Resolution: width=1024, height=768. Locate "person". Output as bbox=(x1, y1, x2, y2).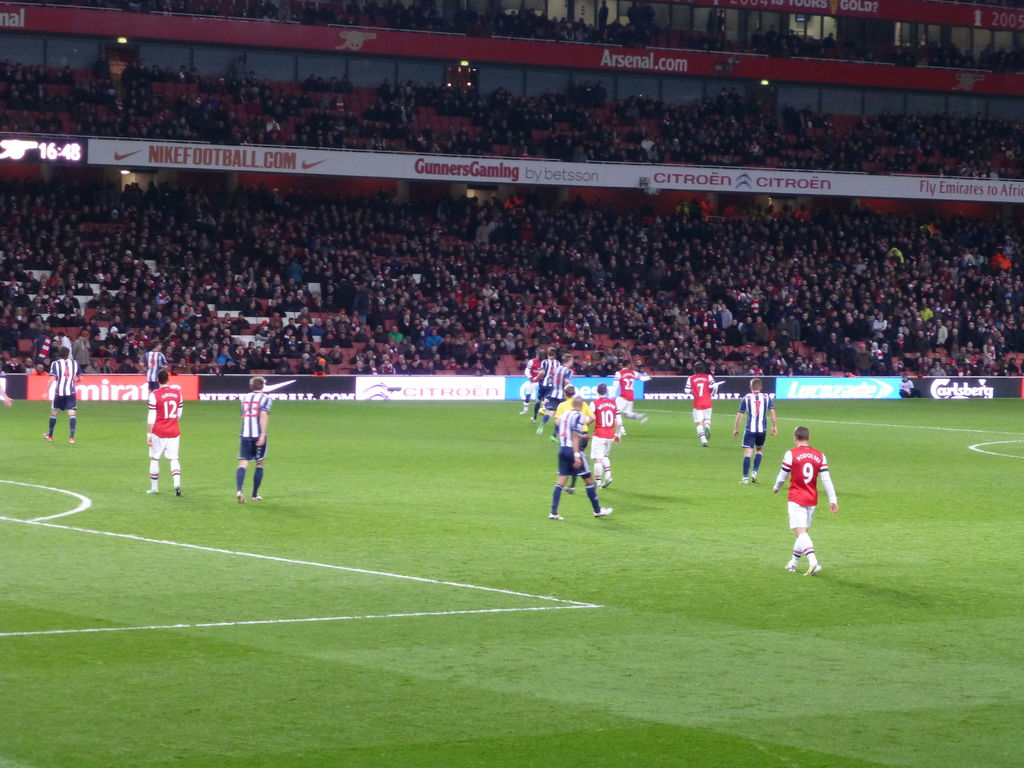
bbox=(682, 363, 719, 449).
